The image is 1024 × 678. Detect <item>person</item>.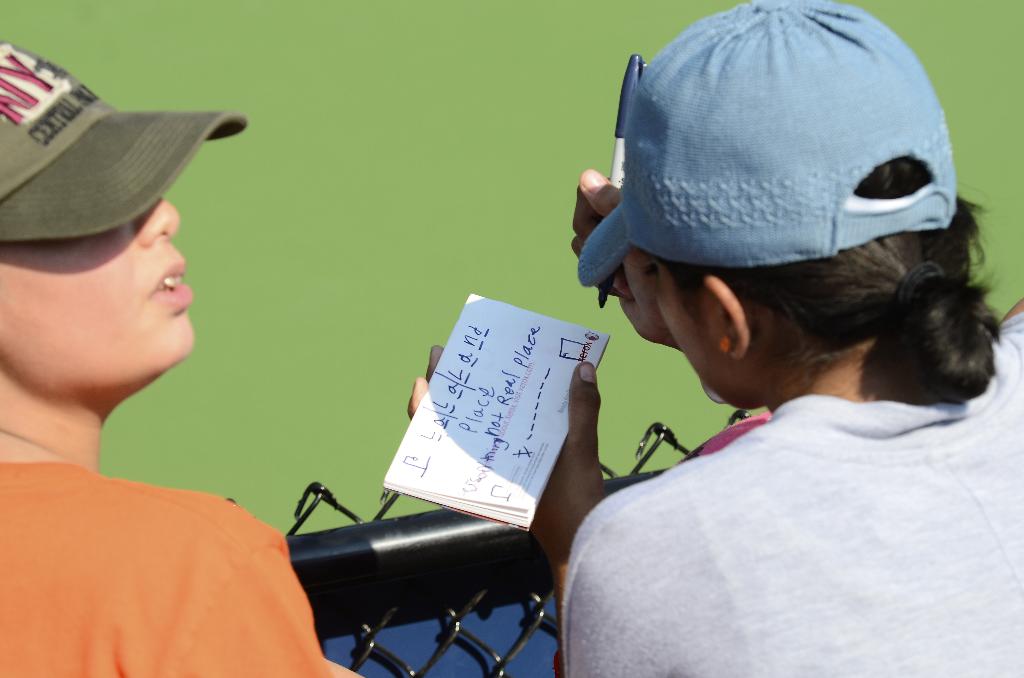
Detection: (506,15,1017,672).
